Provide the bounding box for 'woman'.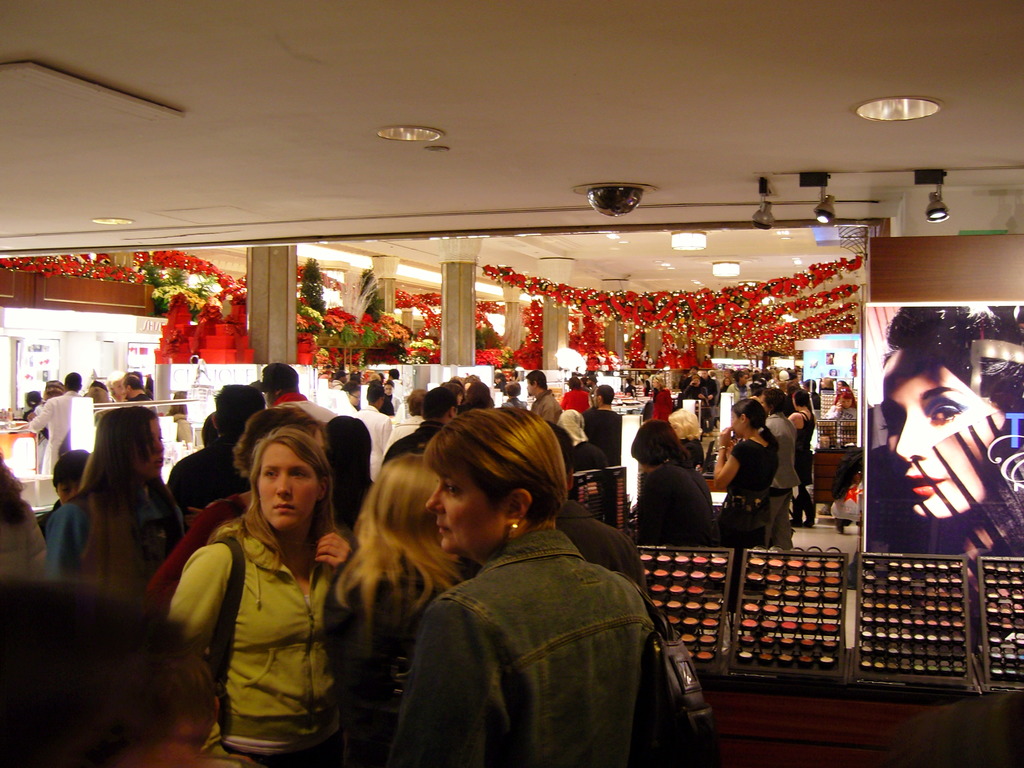
730 369 751 397.
